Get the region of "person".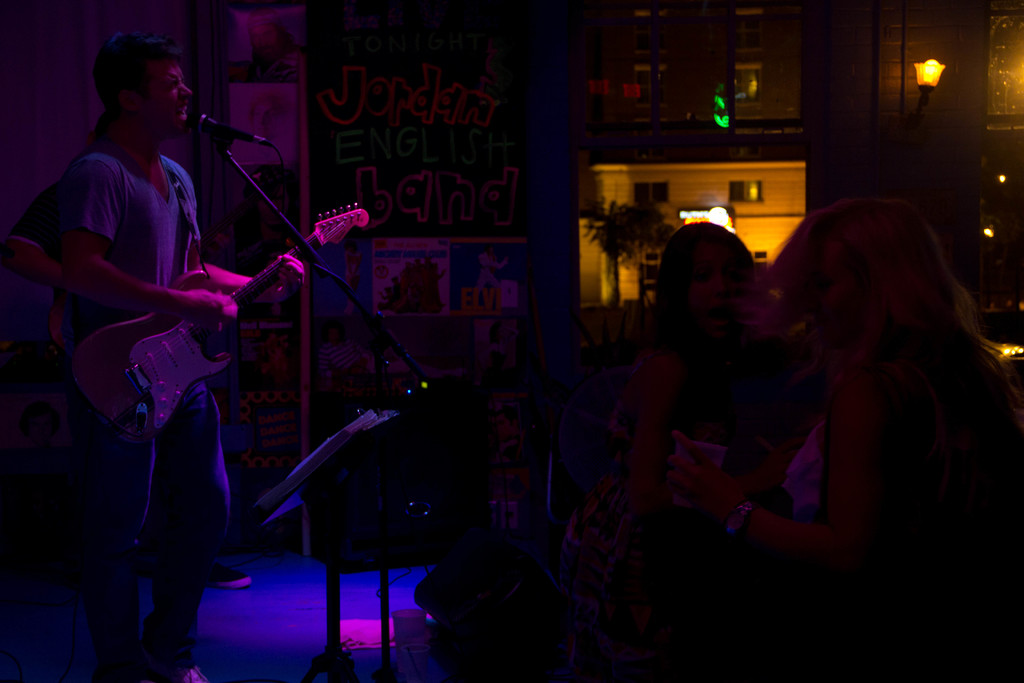
[0, 110, 250, 587].
